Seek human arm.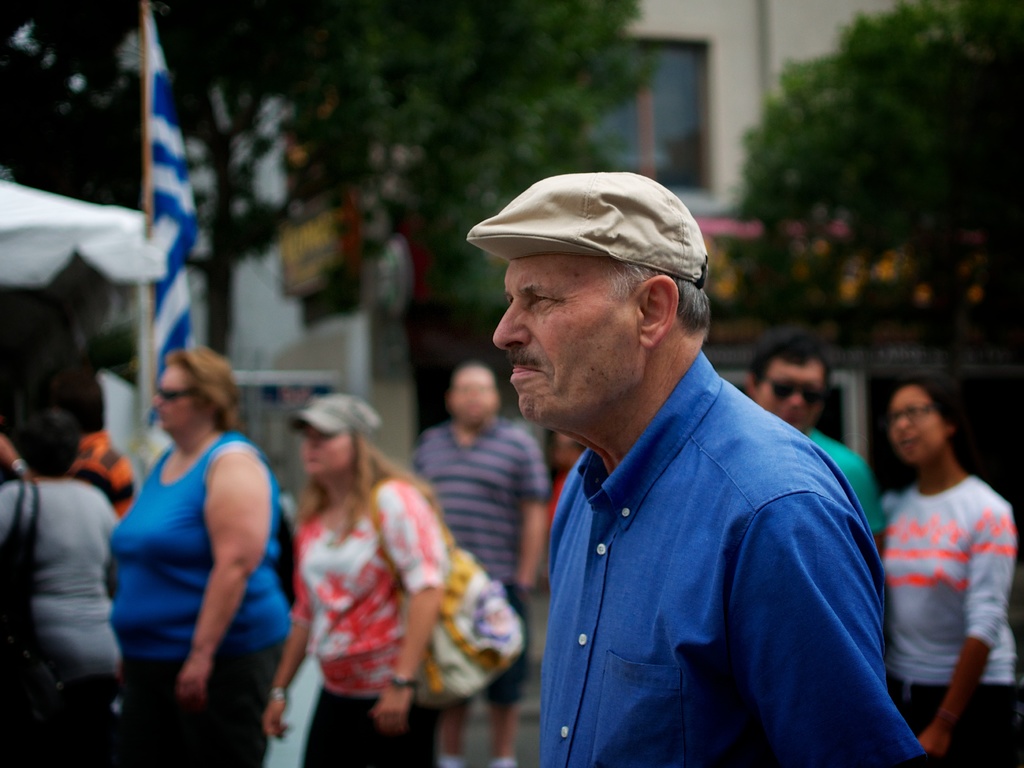
(841,461,881,576).
